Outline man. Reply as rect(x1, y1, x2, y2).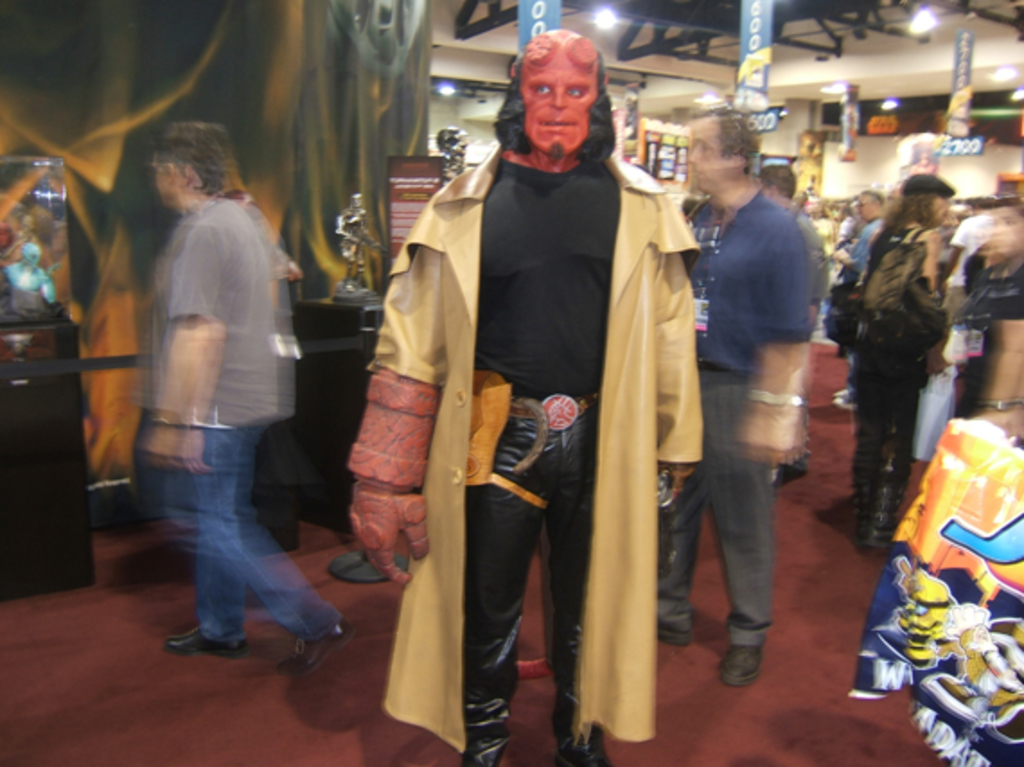
rect(340, 14, 711, 765).
